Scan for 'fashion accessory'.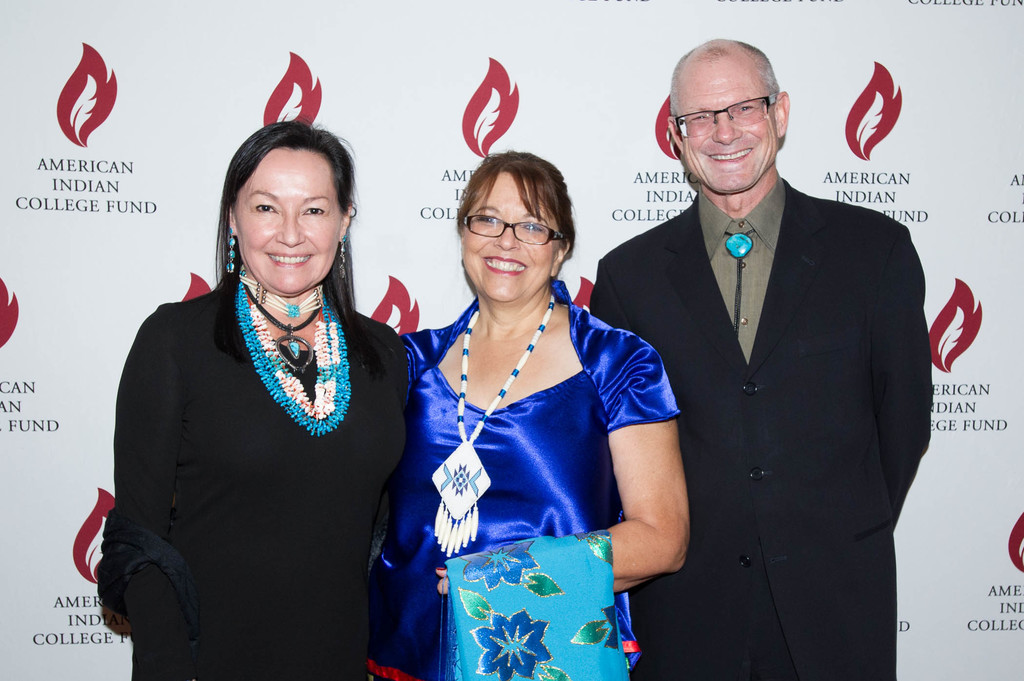
Scan result: 342,236,357,279.
